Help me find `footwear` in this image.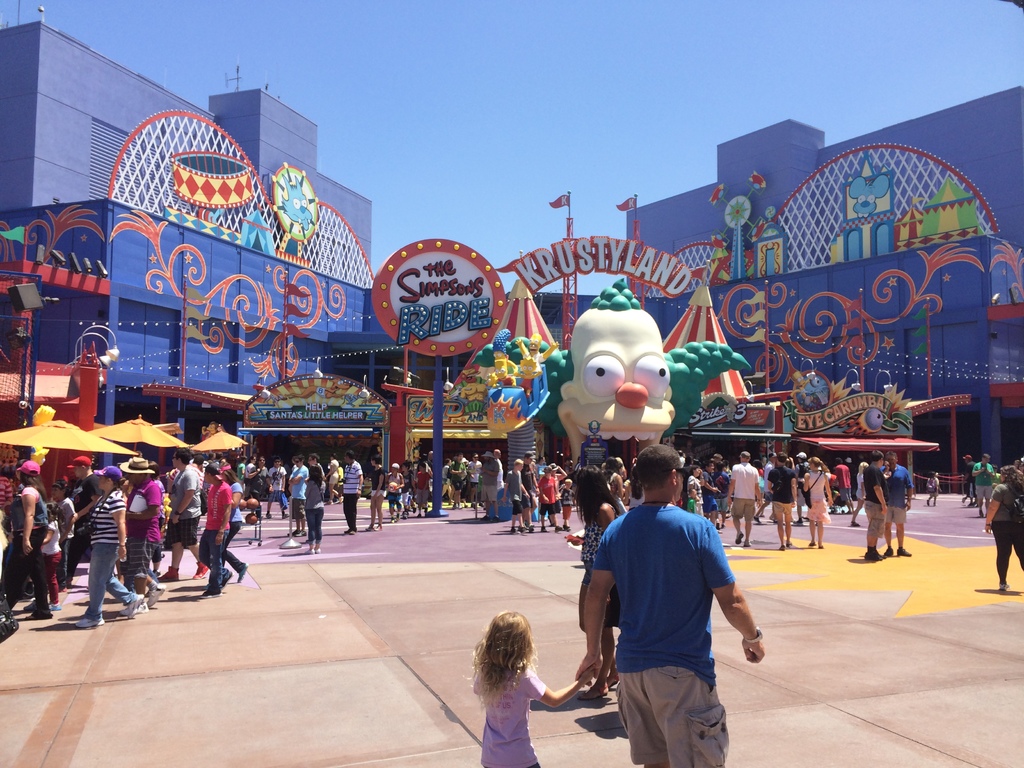
Found it: Rect(339, 496, 342, 503).
